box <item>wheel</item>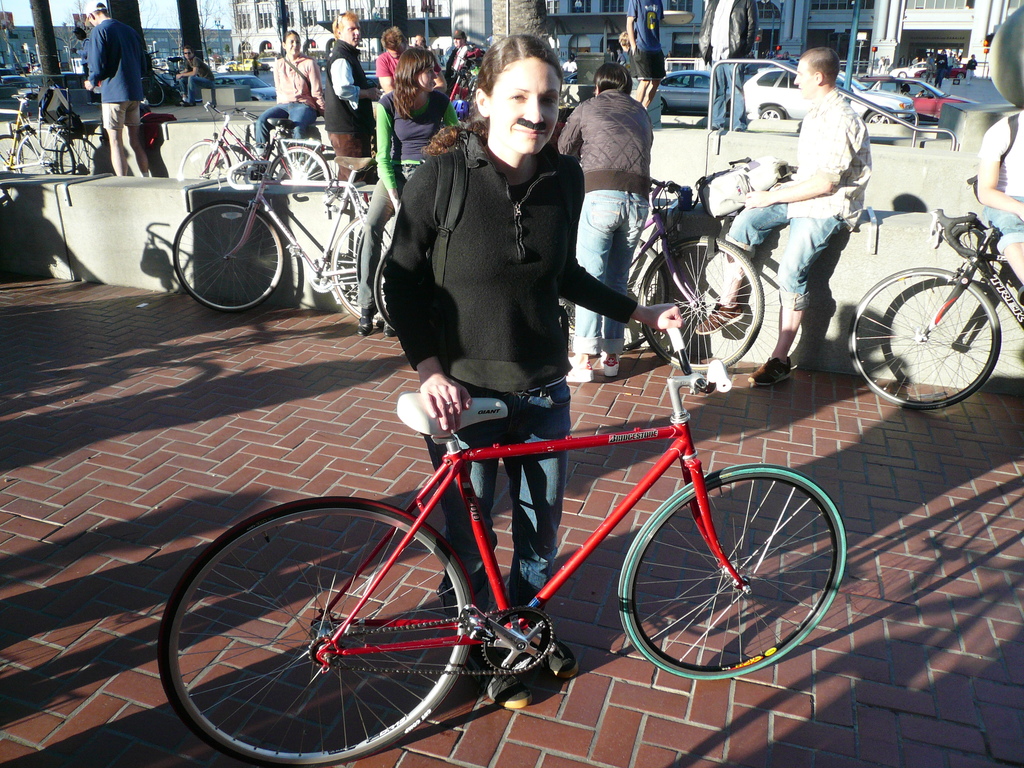
box(842, 262, 998, 408)
